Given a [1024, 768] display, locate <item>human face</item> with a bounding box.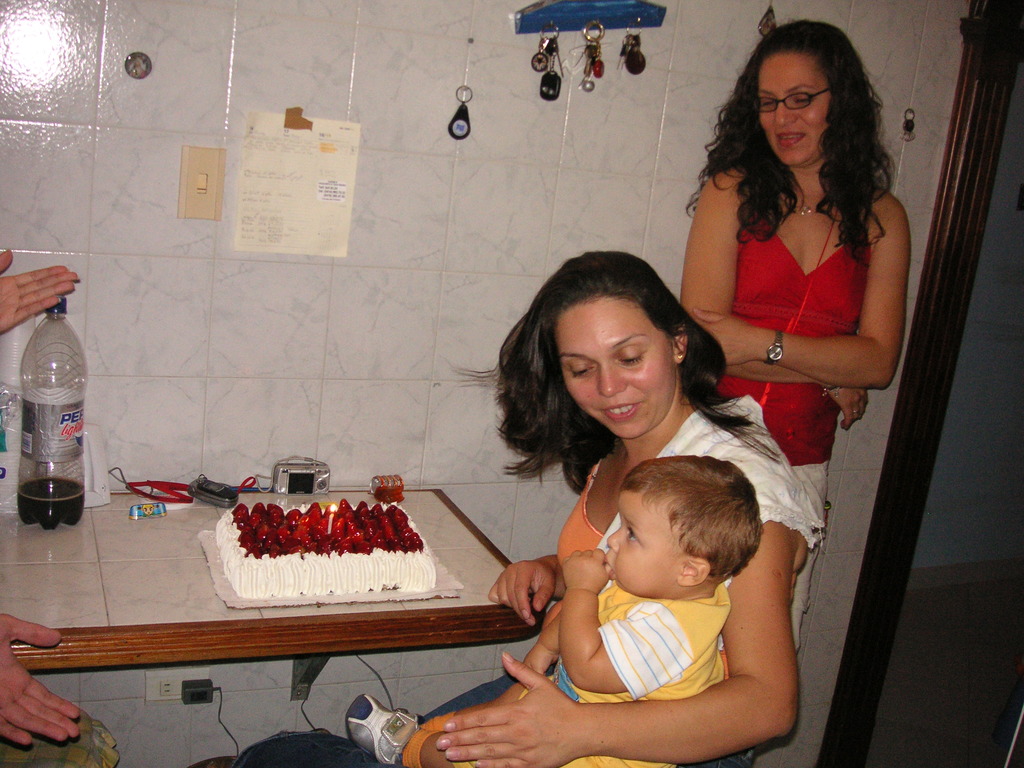
Located: 559,297,677,440.
